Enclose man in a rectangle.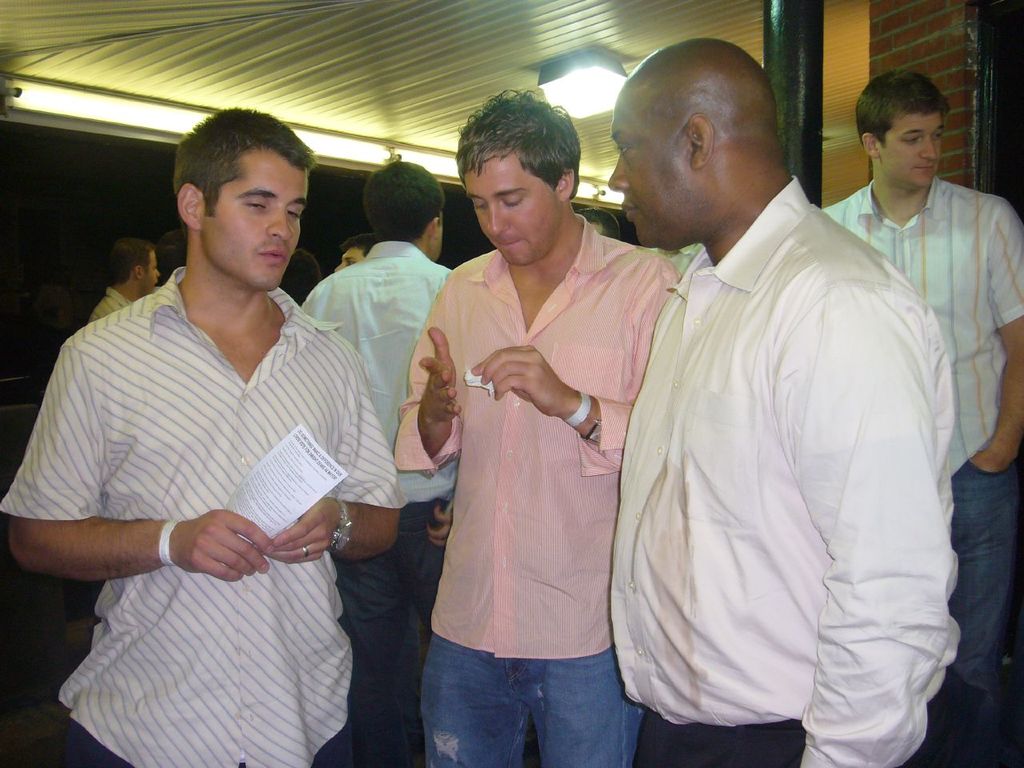
[x1=91, y1=237, x2=158, y2=319].
